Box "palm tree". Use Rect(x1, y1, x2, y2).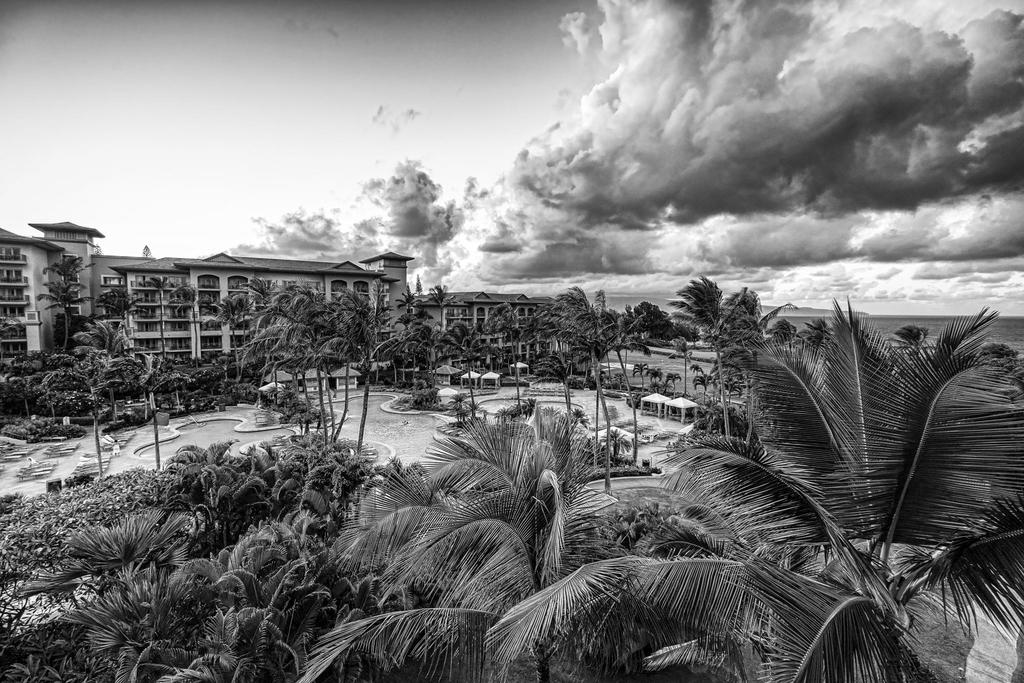
Rect(444, 317, 500, 399).
